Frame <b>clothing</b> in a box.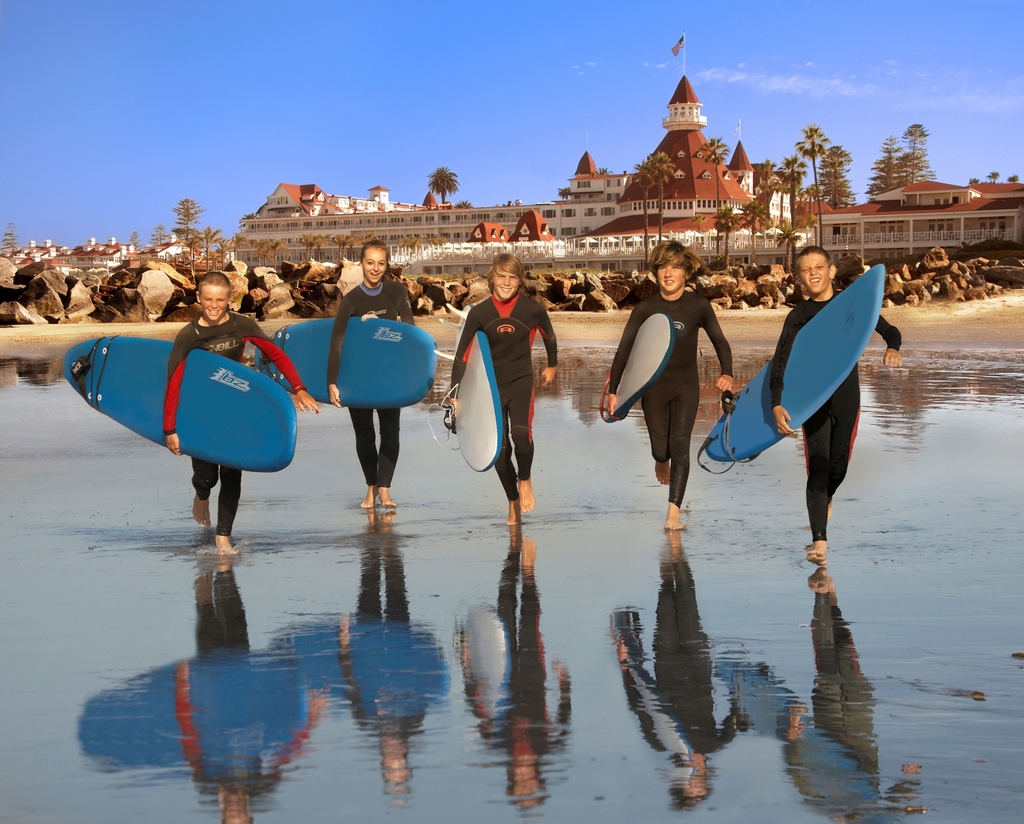
<bbox>163, 310, 306, 536</bbox>.
